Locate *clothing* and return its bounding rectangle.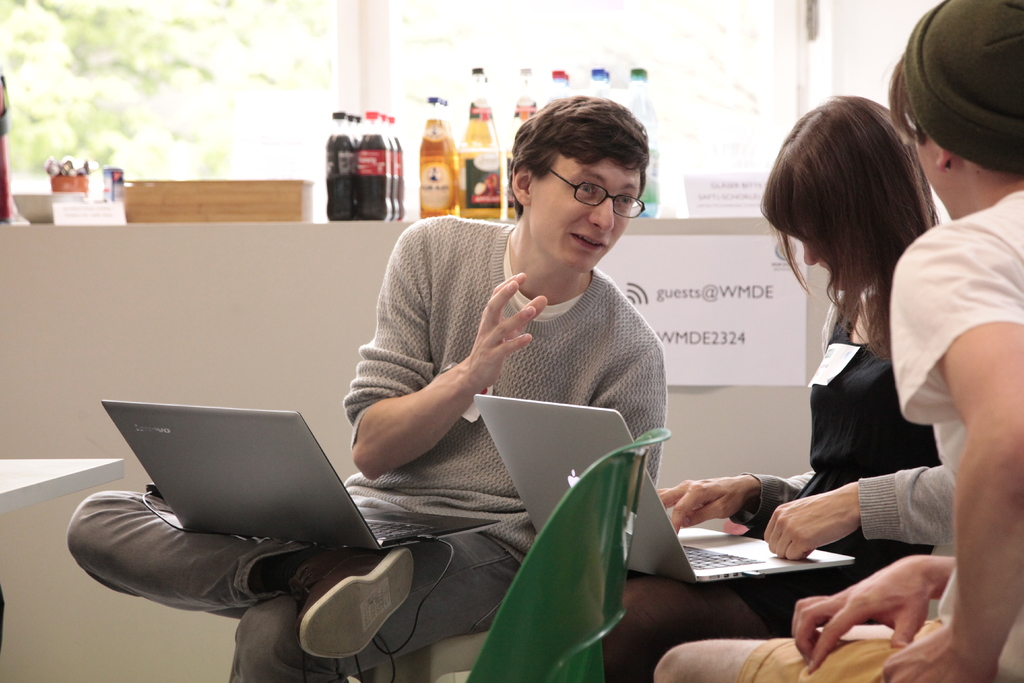
[739,191,1023,682].
